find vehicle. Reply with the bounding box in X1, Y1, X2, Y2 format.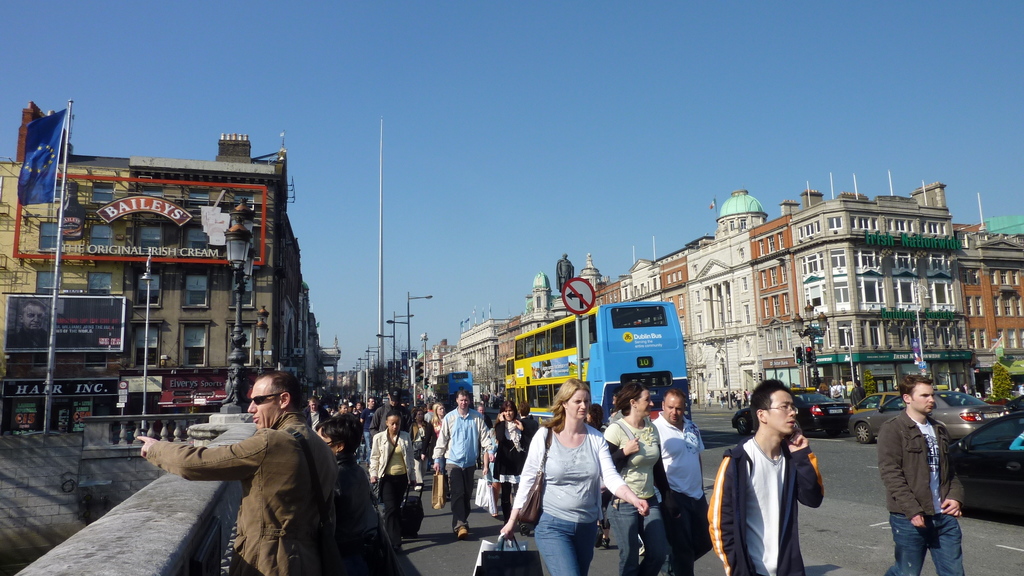
850, 390, 1012, 449.
